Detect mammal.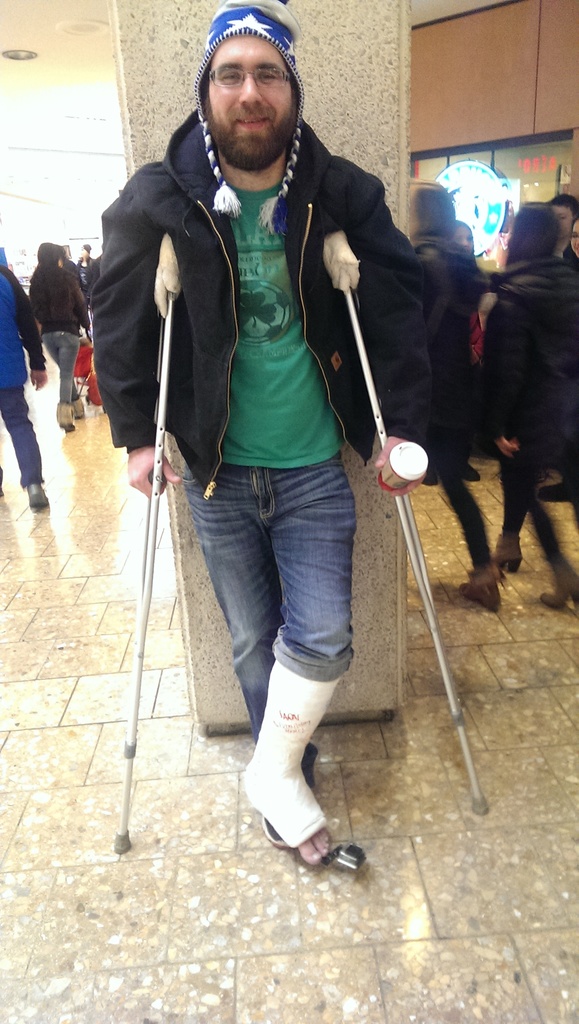
Detected at 133/47/437/856.
